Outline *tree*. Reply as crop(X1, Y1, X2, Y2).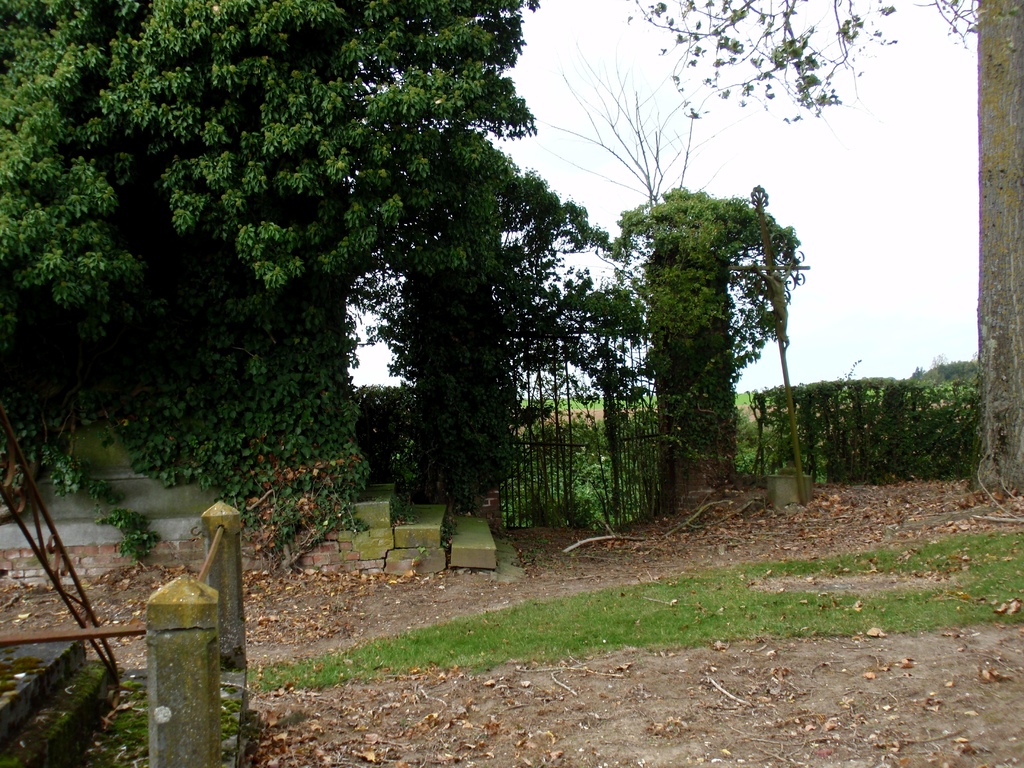
crop(620, 0, 1023, 504).
